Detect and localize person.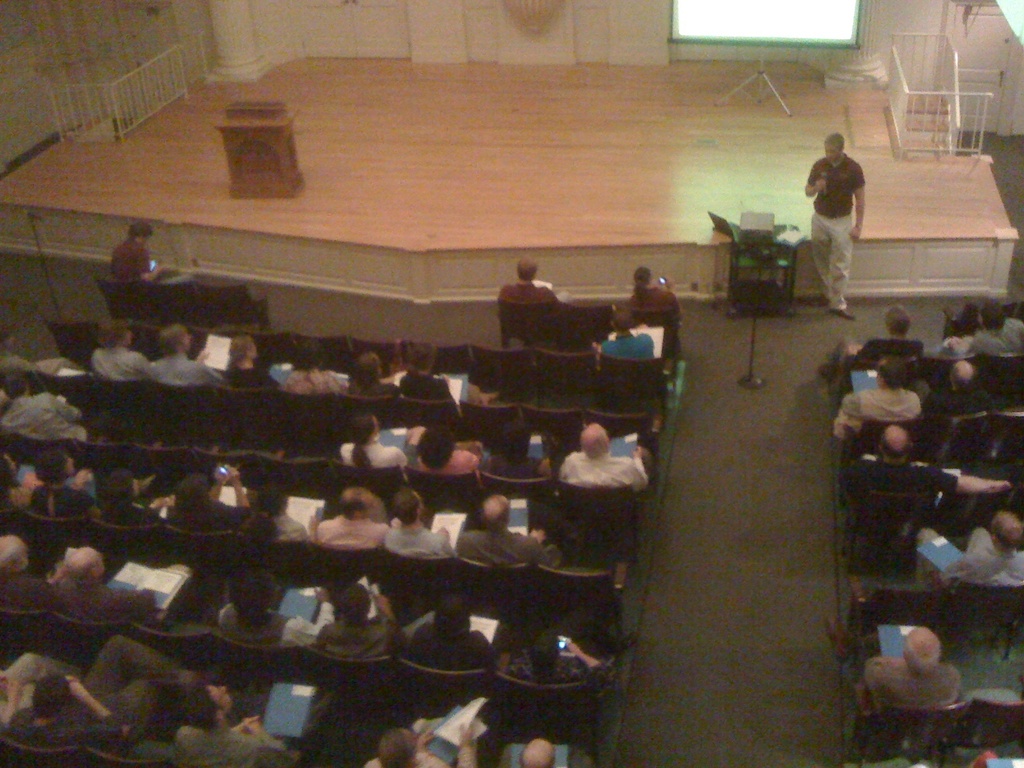
Localized at left=931, top=502, right=1019, bottom=592.
